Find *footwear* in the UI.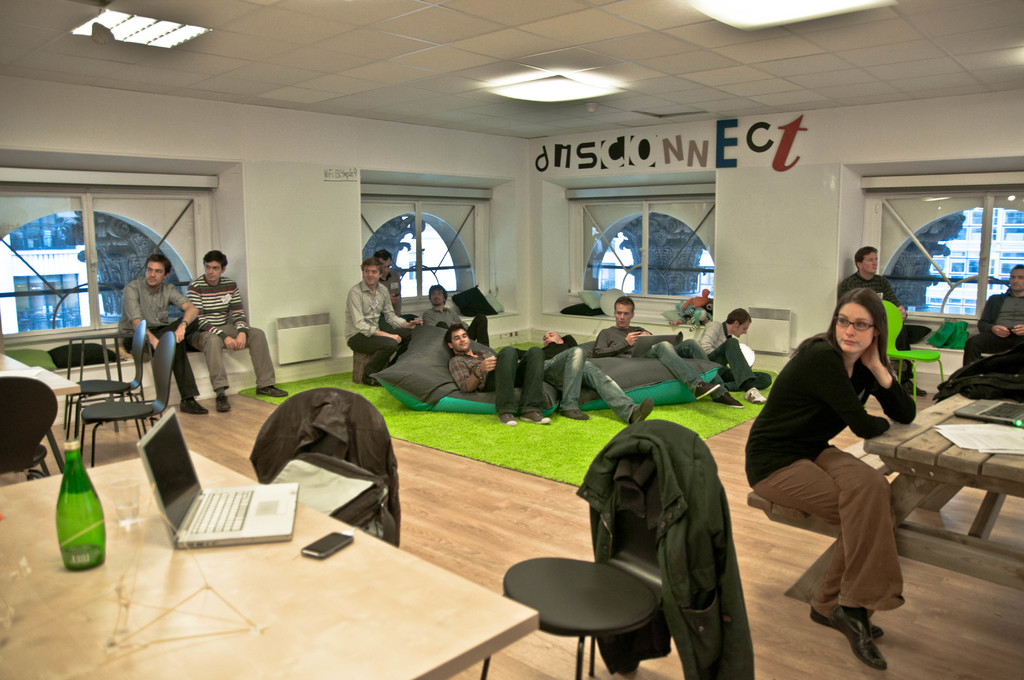
UI element at rect(632, 397, 655, 425).
